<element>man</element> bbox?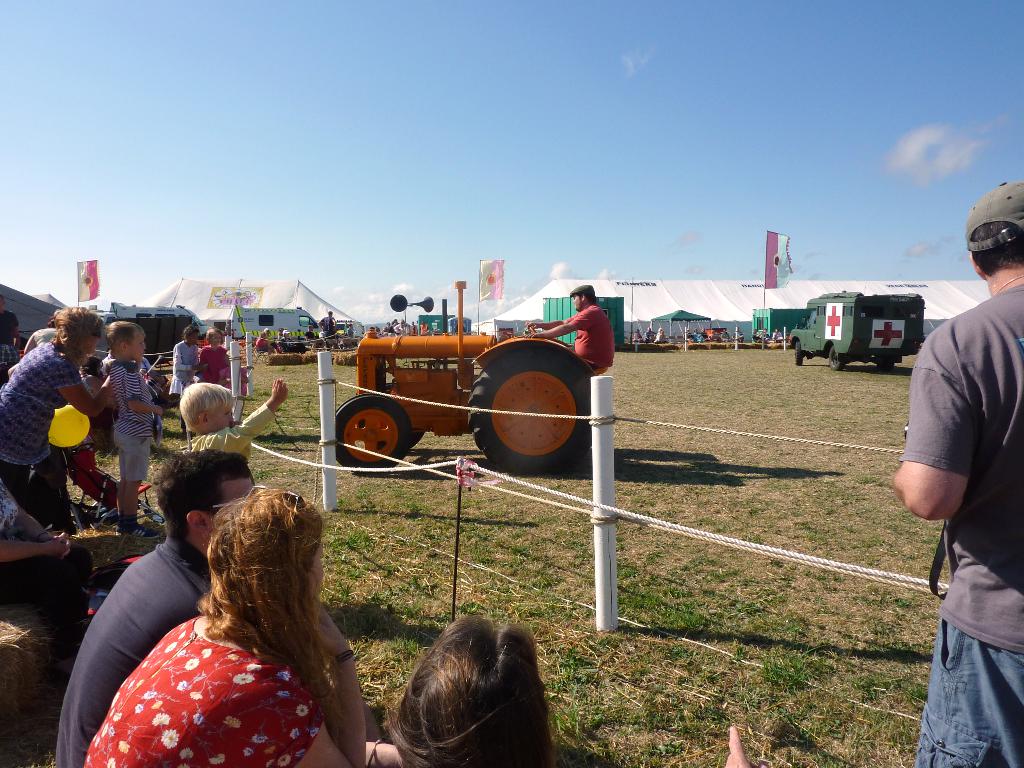
x1=49 y1=452 x2=255 y2=767
